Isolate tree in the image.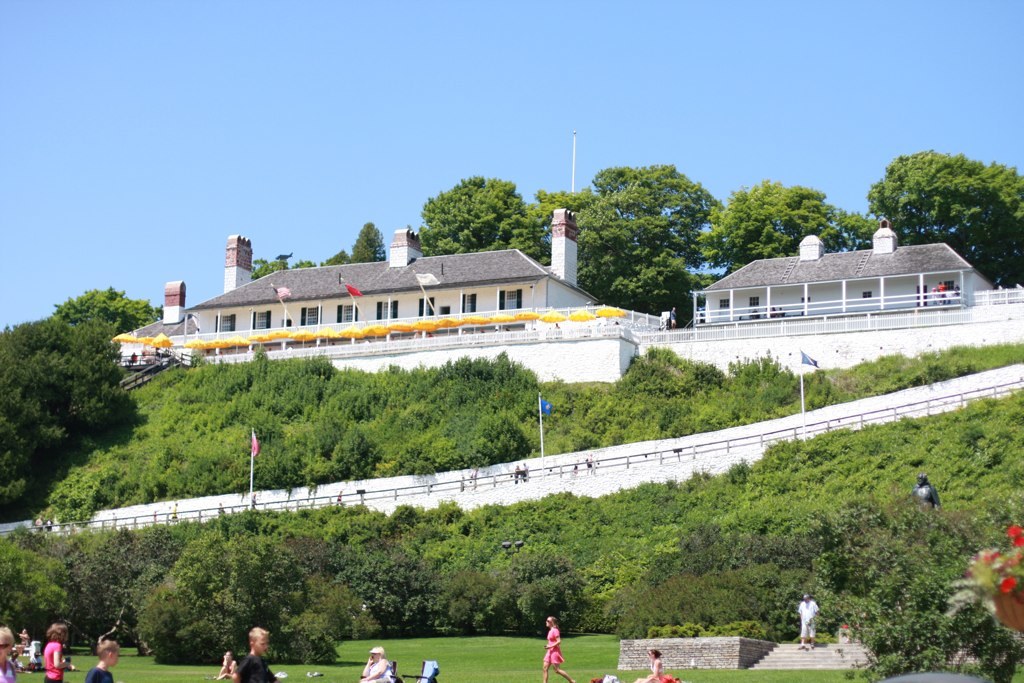
Isolated region: box=[412, 178, 551, 272].
